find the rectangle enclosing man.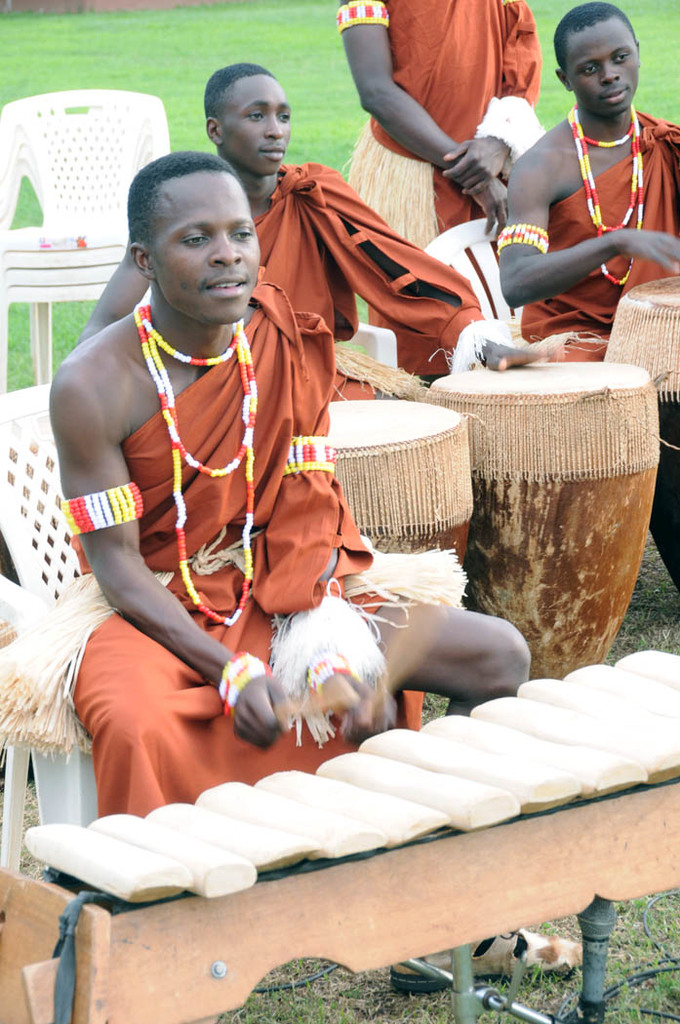
x1=476, y1=0, x2=679, y2=358.
